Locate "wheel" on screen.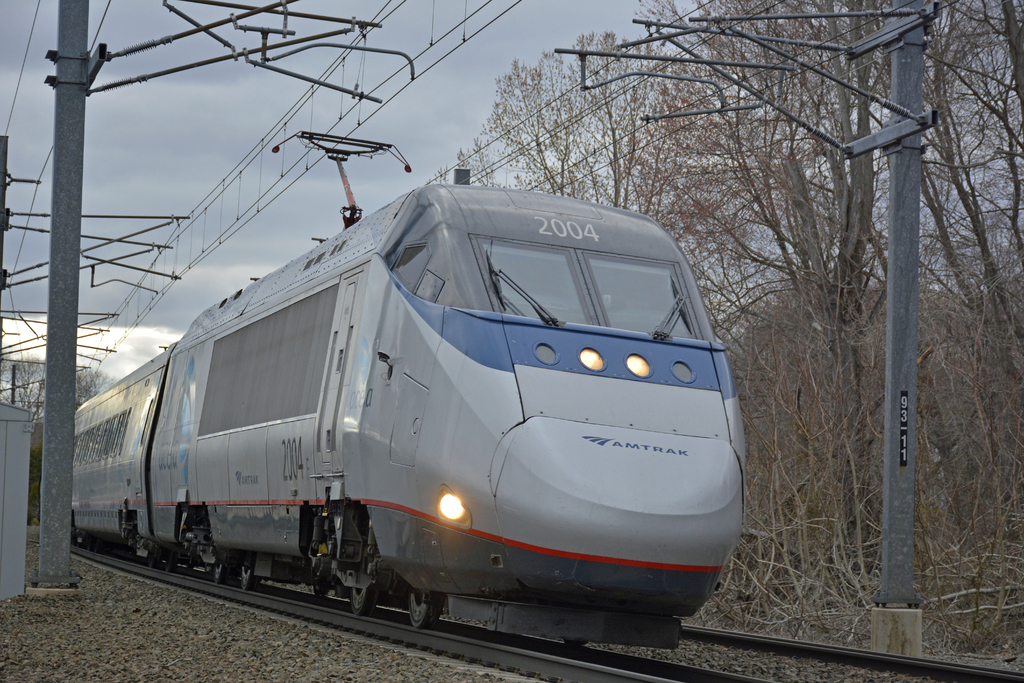
On screen at <bbox>209, 565, 230, 582</bbox>.
